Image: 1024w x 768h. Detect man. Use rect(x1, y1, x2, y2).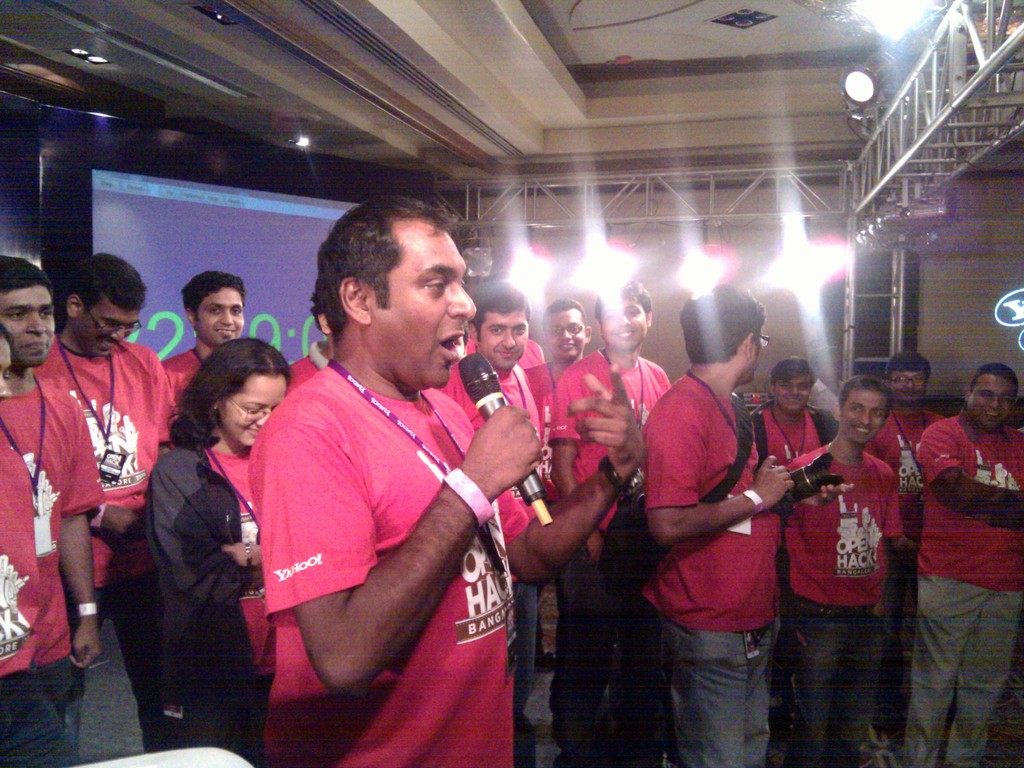
rect(167, 273, 248, 450).
